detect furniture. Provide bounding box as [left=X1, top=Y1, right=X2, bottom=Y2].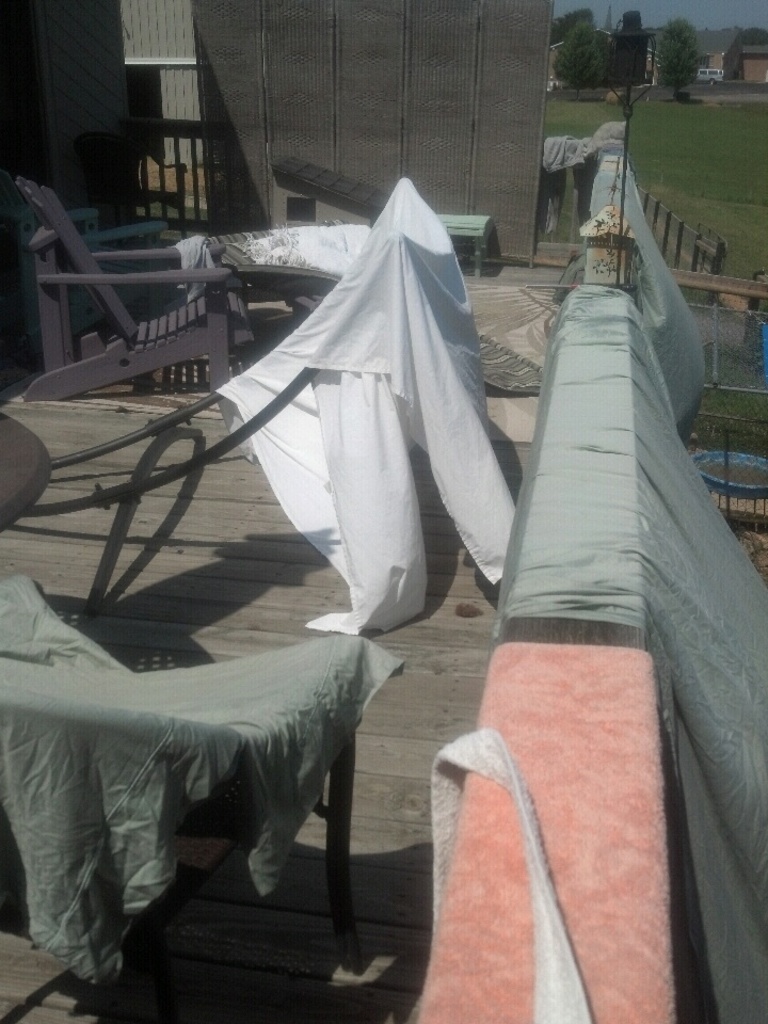
[left=0, top=562, right=373, bottom=989].
